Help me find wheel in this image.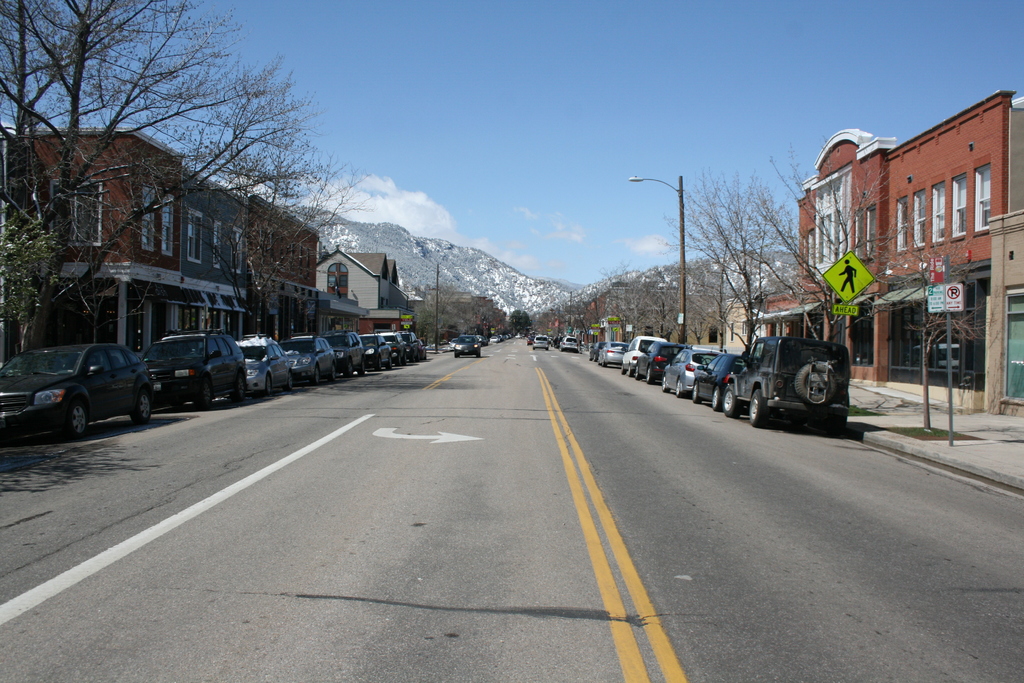
Found it: <region>312, 366, 319, 387</region>.
